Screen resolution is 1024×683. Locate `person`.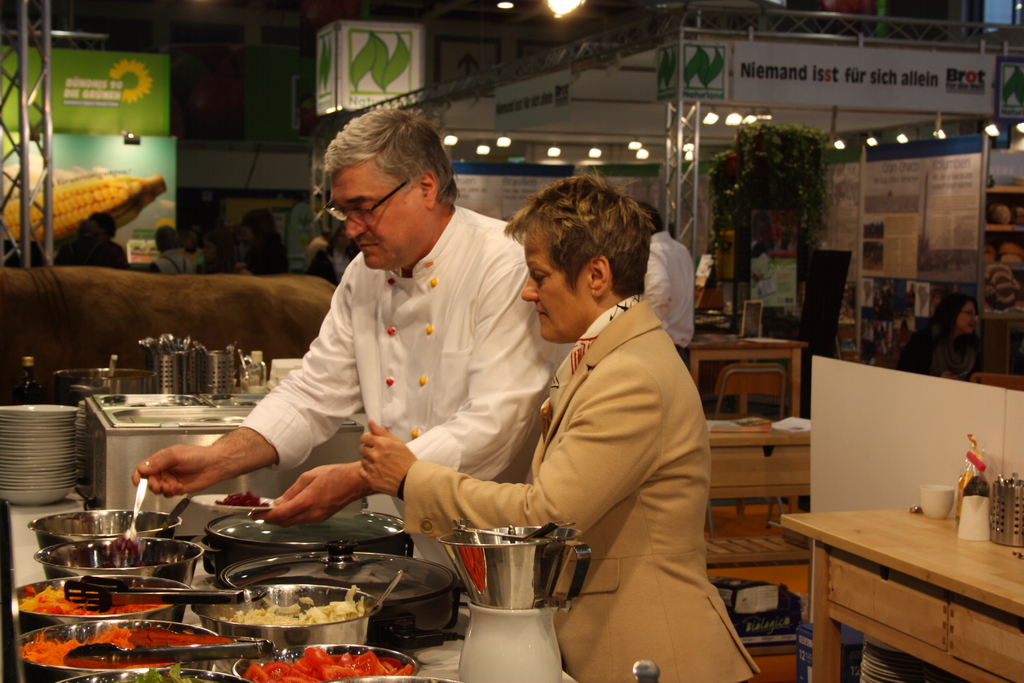
crop(307, 224, 358, 286).
